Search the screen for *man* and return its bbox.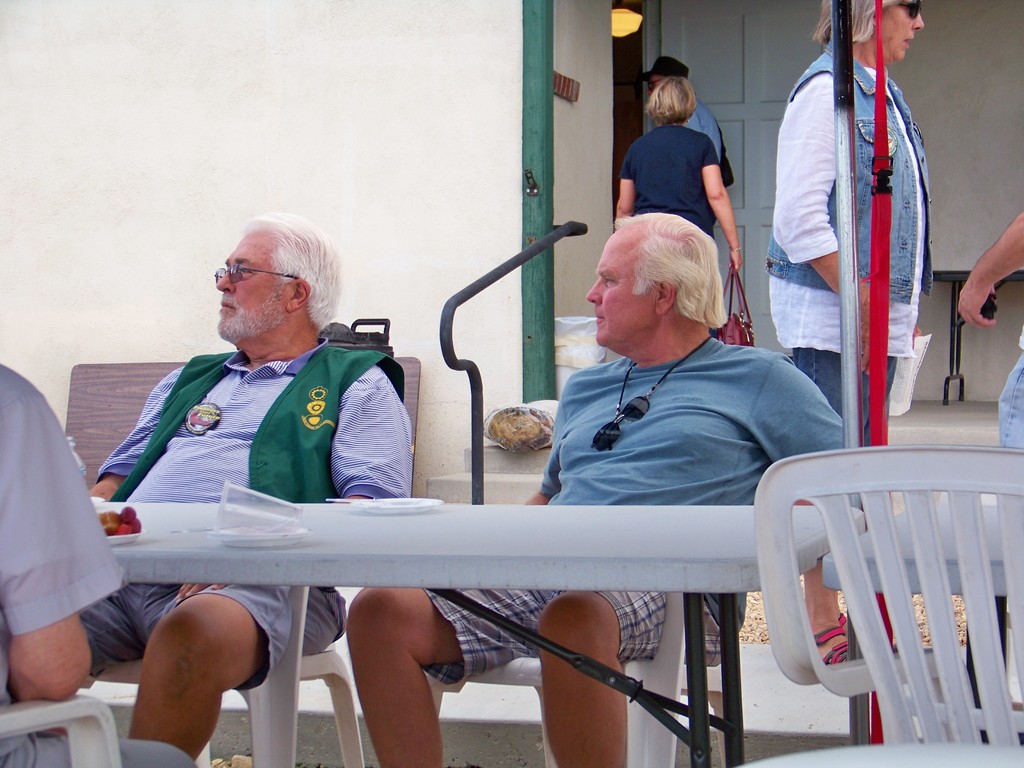
Found: box=[0, 362, 198, 767].
